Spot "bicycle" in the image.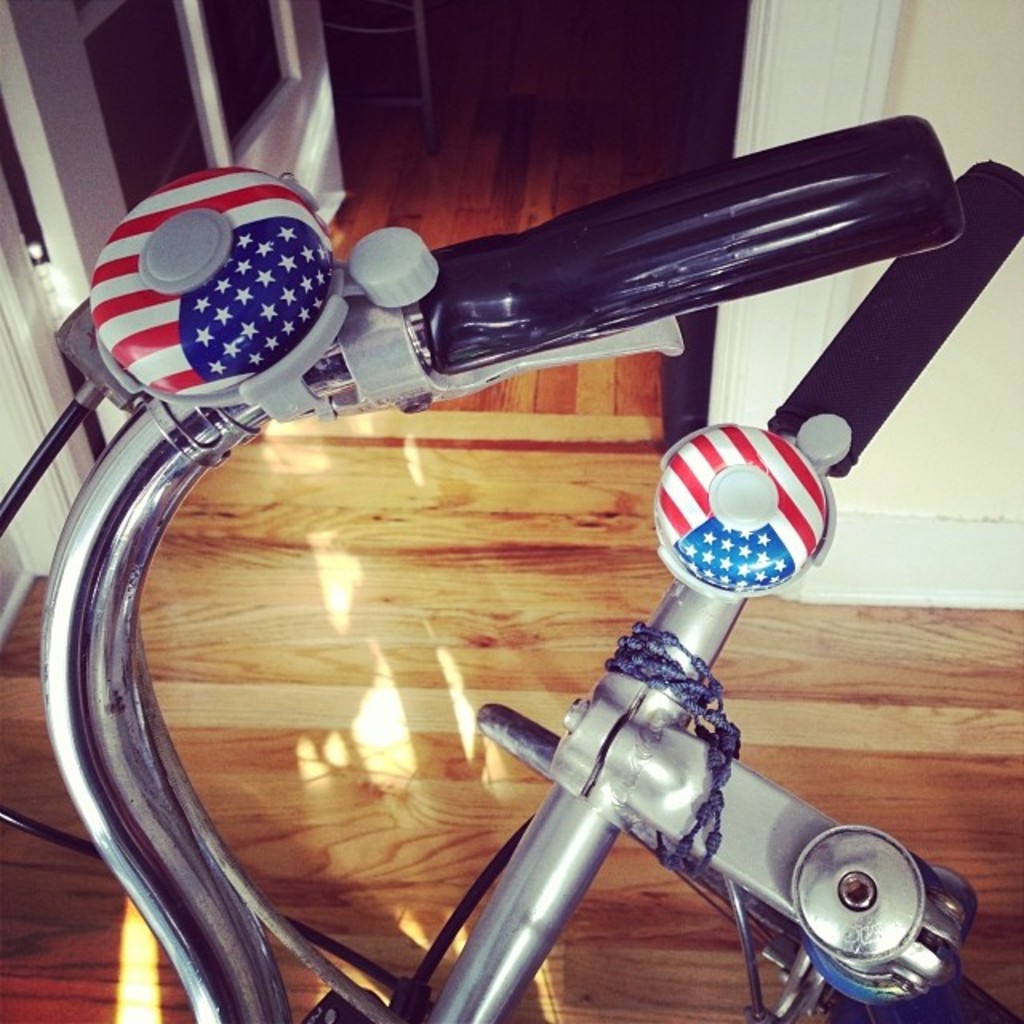
"bicycle" found at bbox=[0, 109, 1023, 1023].
